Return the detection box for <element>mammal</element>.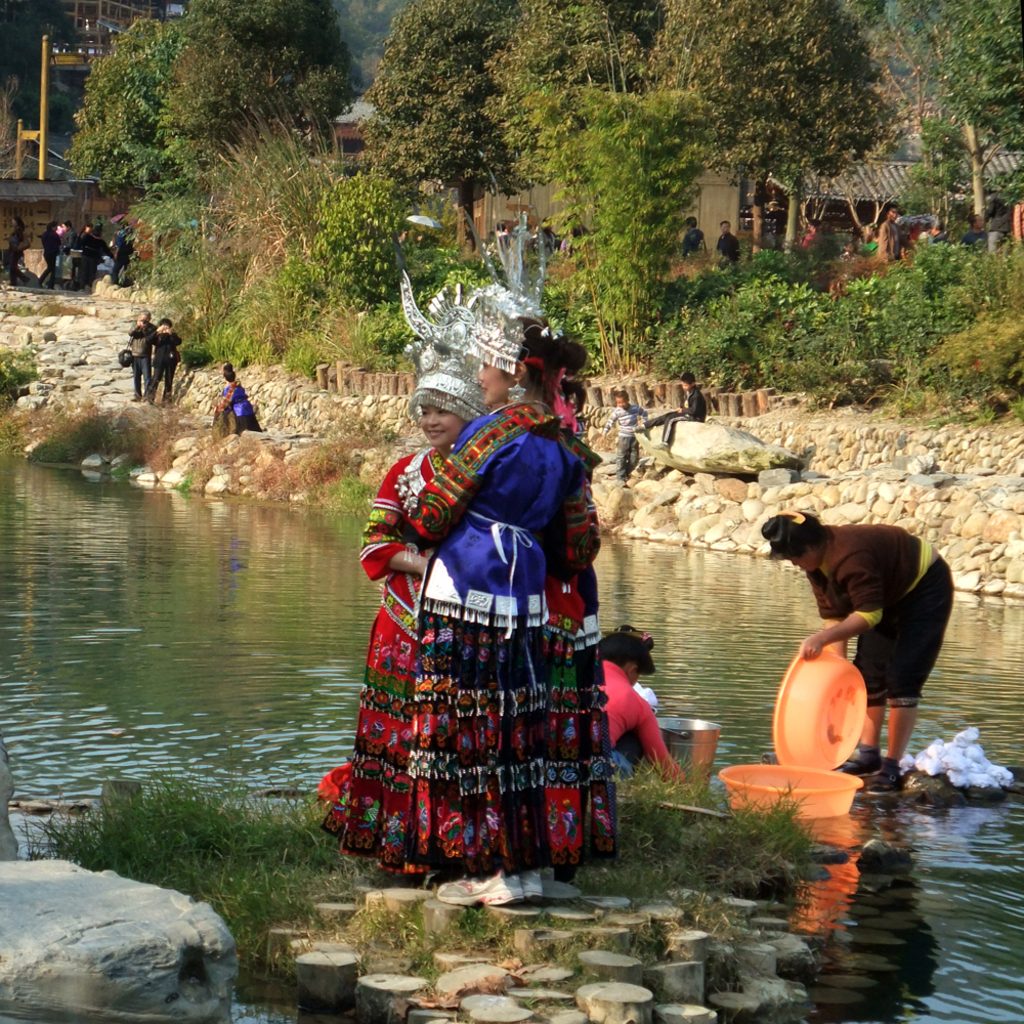
137, 317, 181, 407.
